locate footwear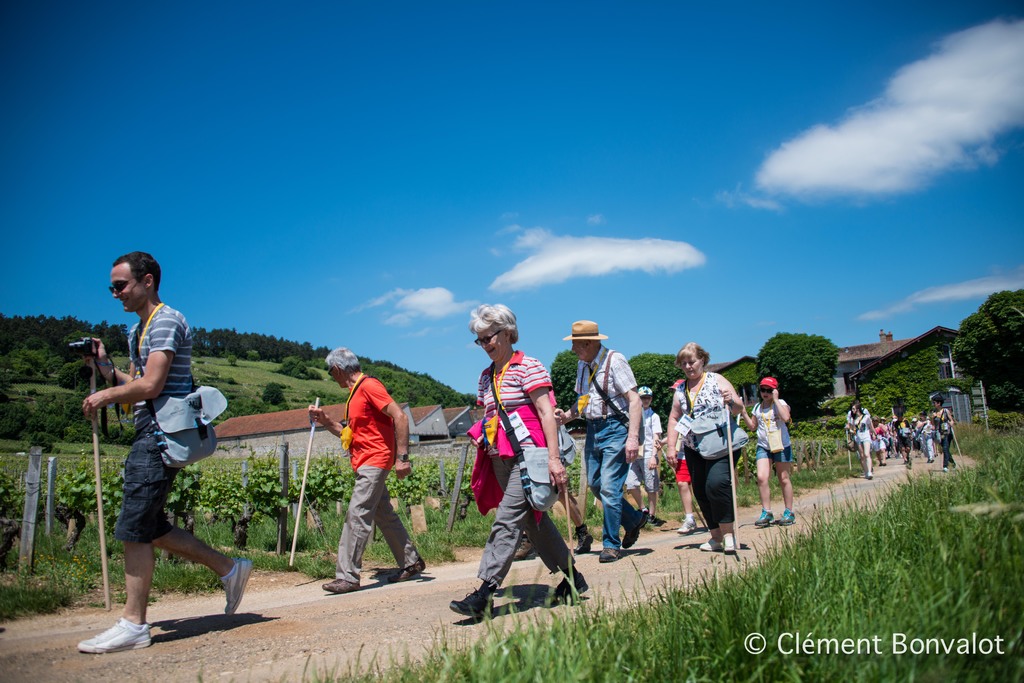
bbox=(387, 563, 429, 580)
